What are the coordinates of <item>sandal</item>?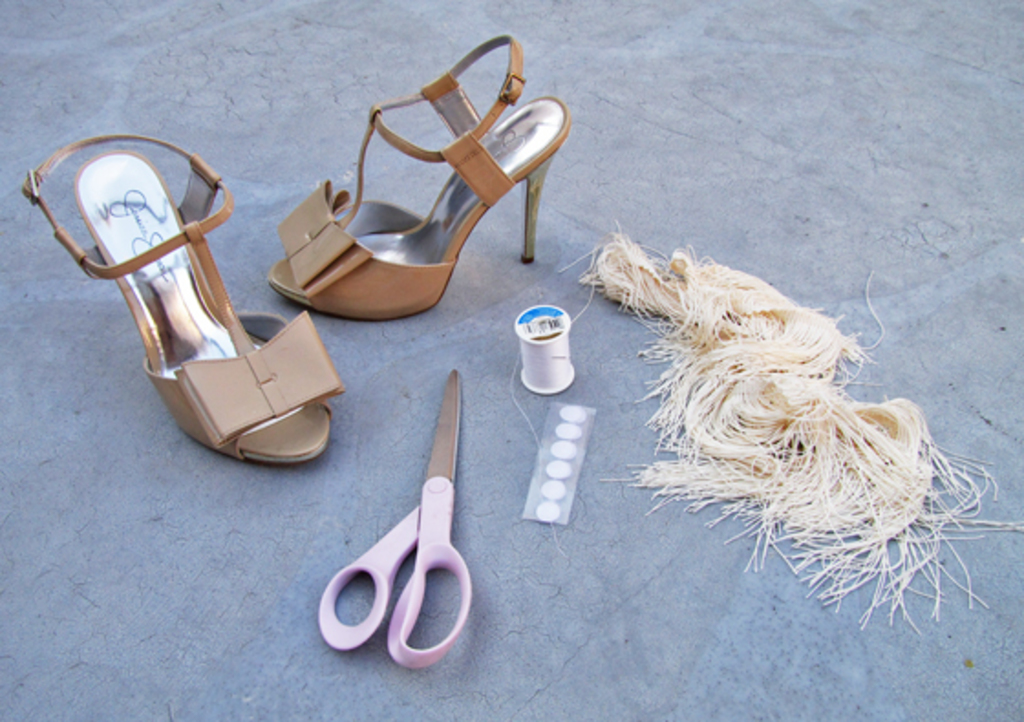
[x1=38, y1=128, x2=340, y2=472].
